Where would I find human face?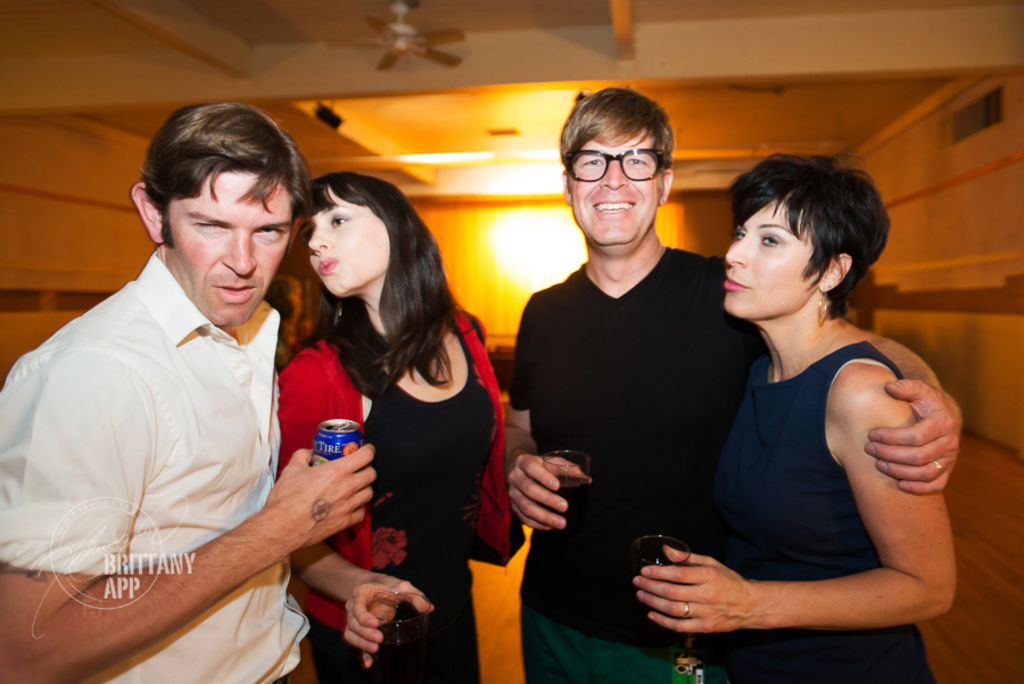
At bbox=(309, 195, 391, 300).
